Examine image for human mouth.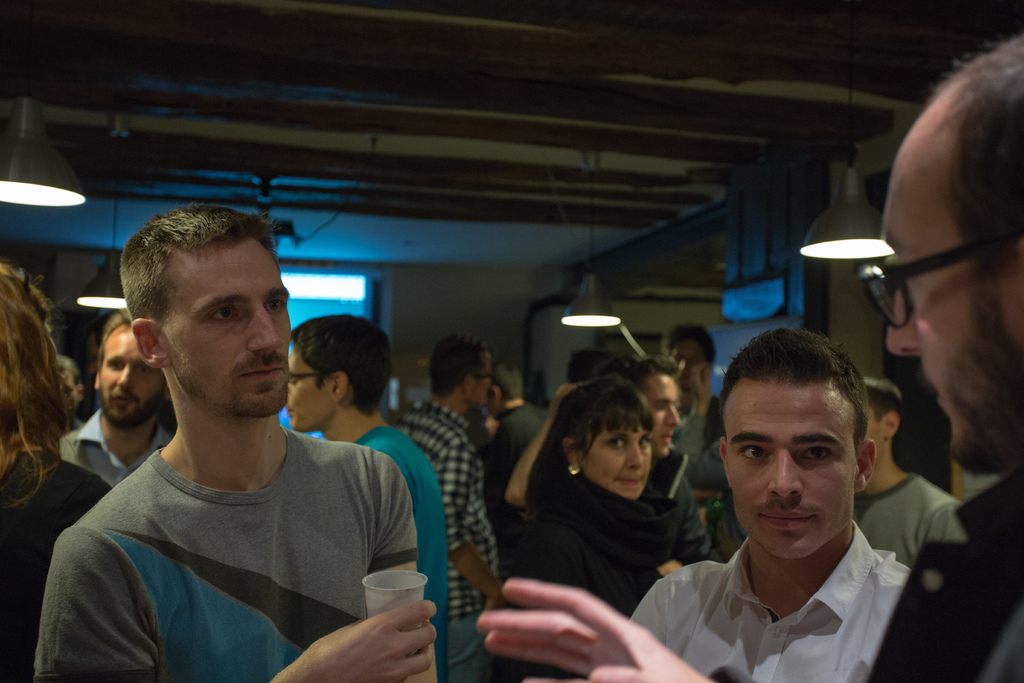
Examination result: detection(616, 471, 645, 487).
